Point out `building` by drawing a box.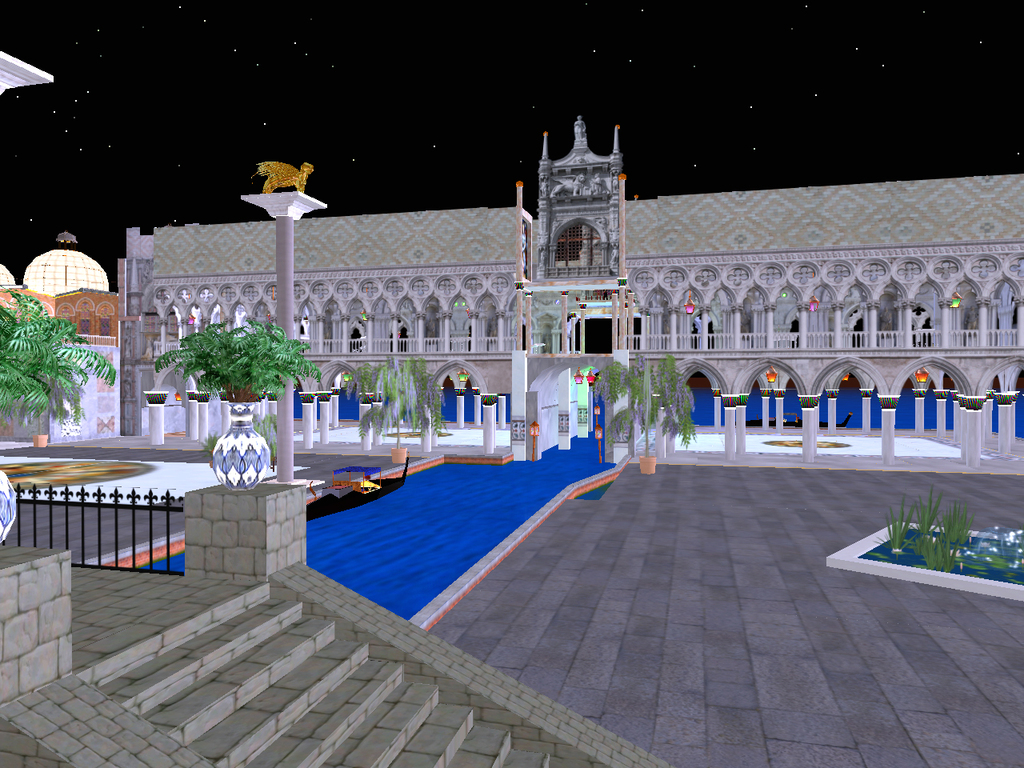
region(0, 113, 1023, 479).
